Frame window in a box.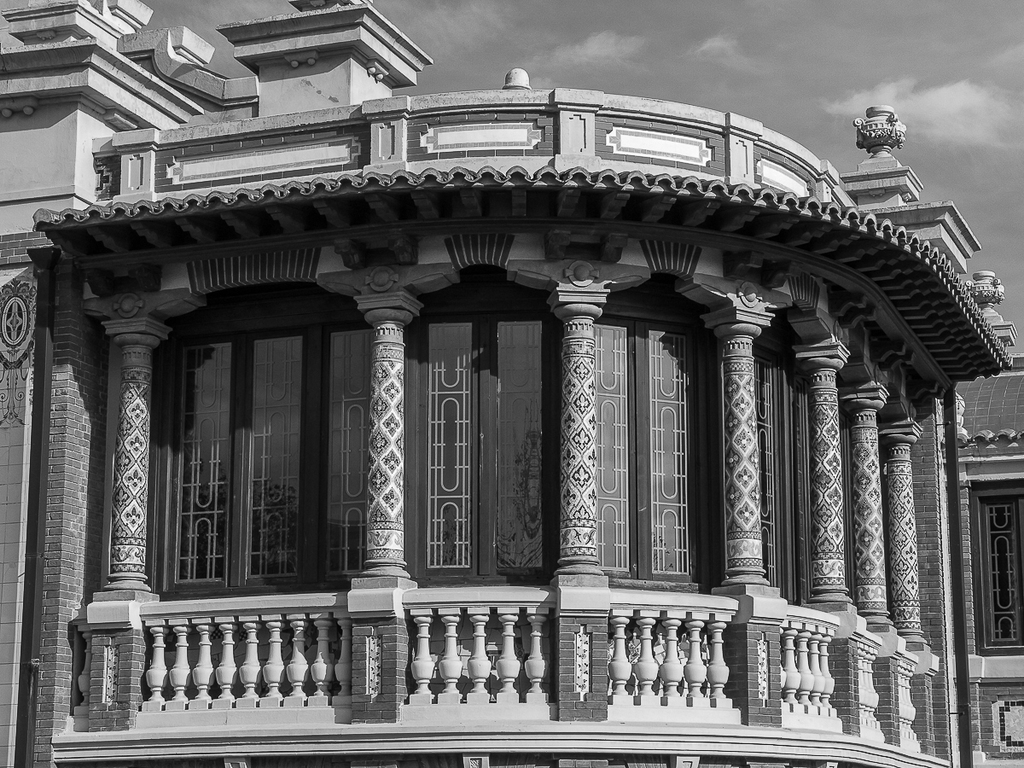
963:474:1023:655.
